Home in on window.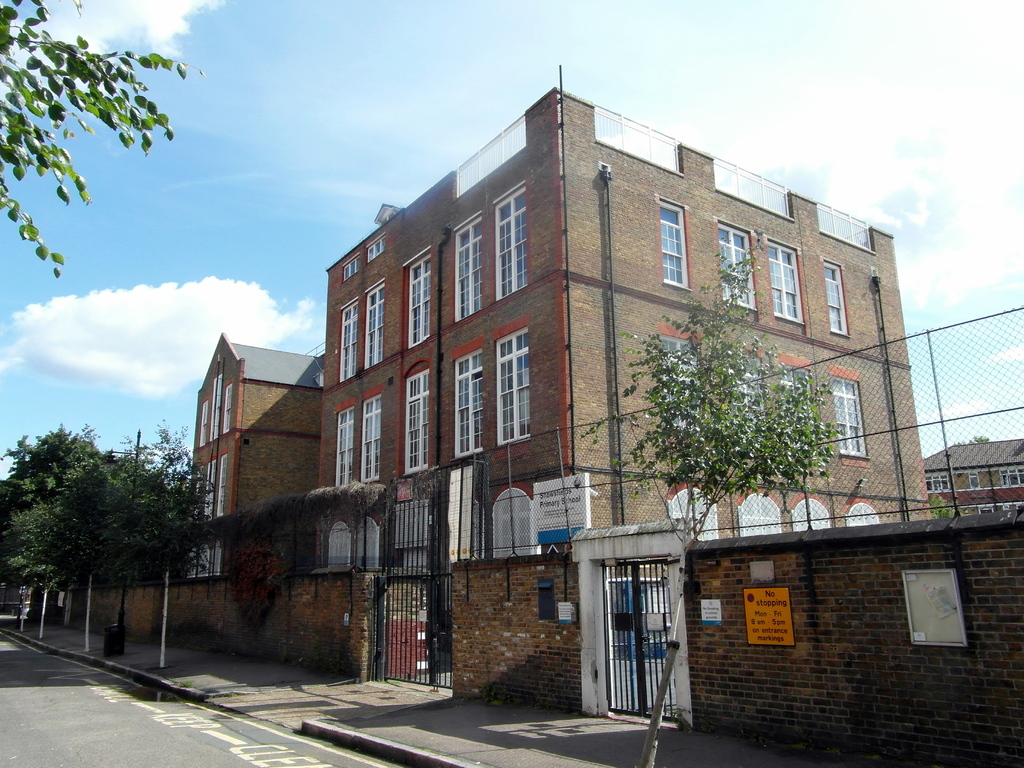
Homed in at (x1=403, y1=250, x2=429, y2=348).
